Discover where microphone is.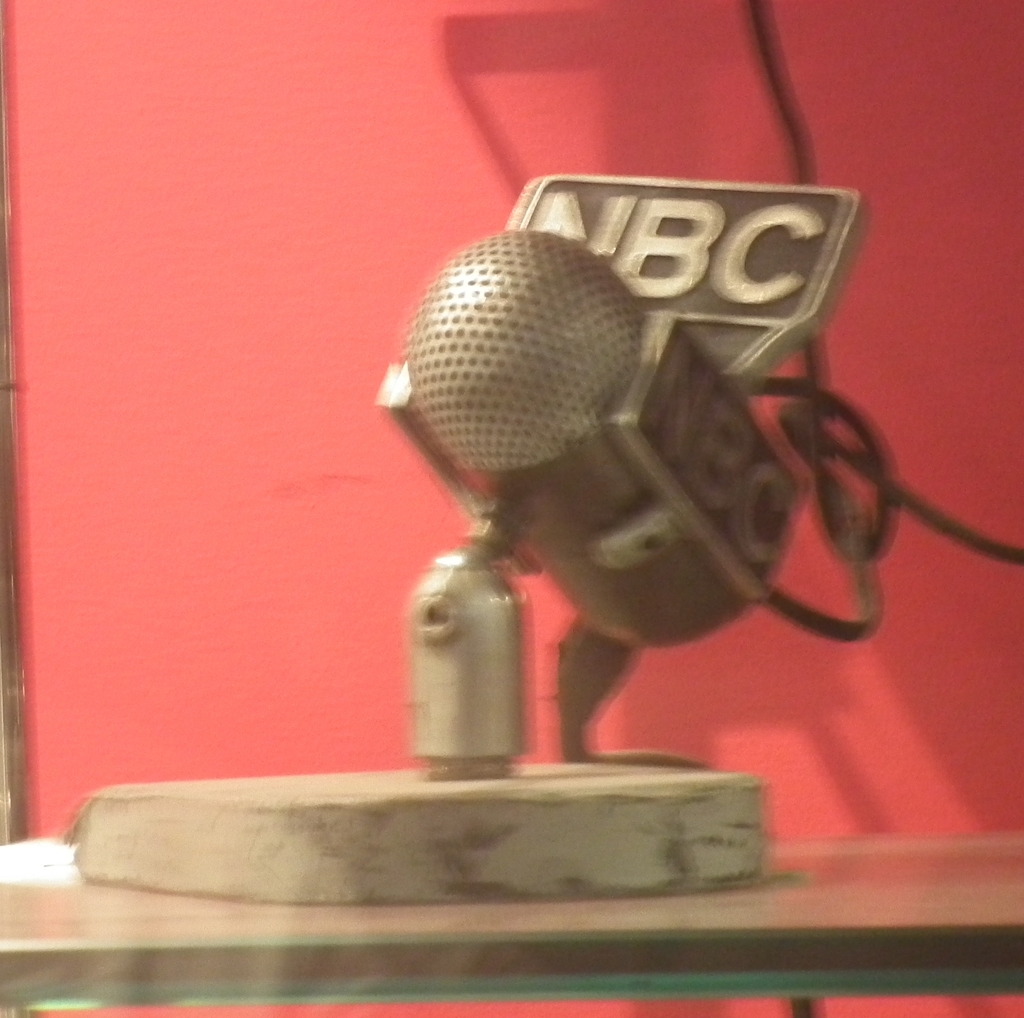
Discovered at locate(286, 162, 977, 681).
